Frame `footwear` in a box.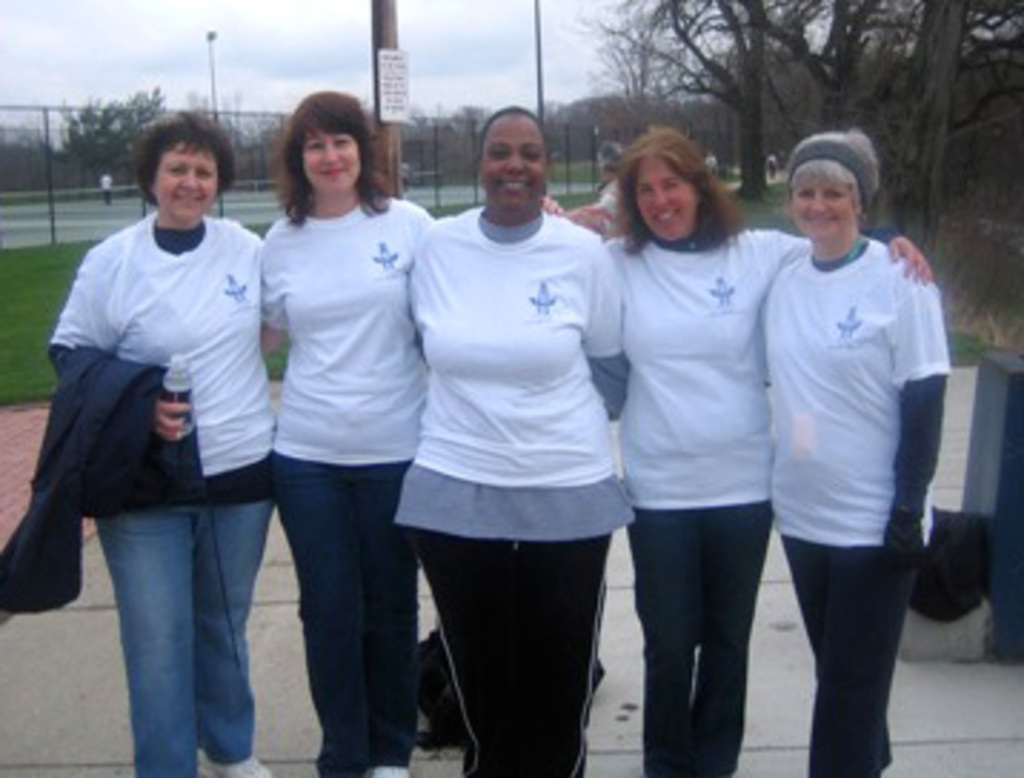
200, 744, 277, 775.
